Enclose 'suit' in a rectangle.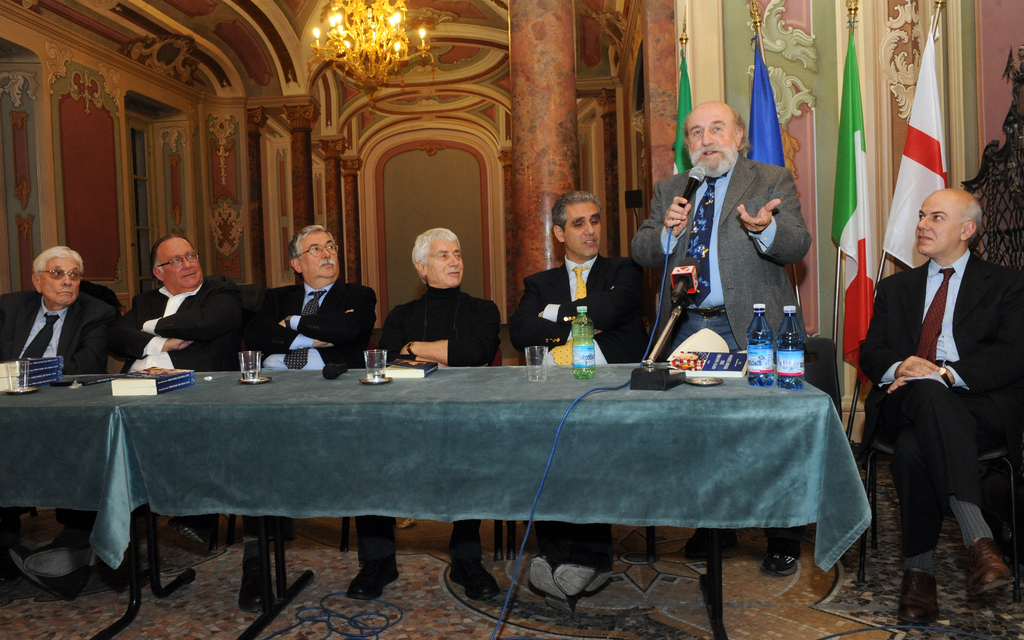
[x1=656, y1=115, x2=808, y2=366].
